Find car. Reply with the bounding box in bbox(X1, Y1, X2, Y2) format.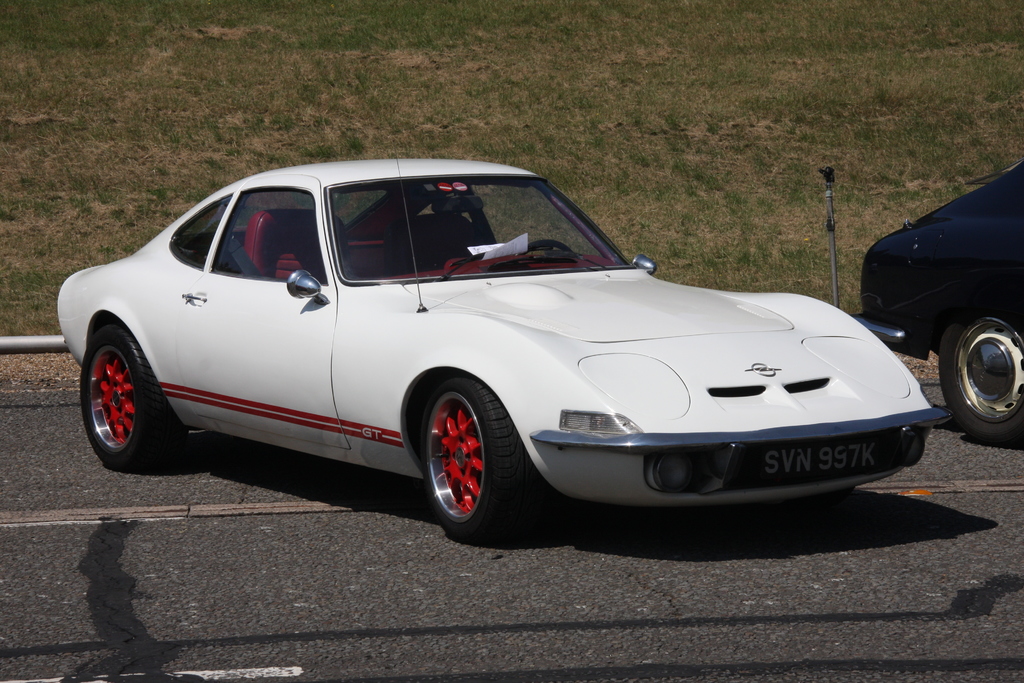
bbox(58, 158, 936, 537).
